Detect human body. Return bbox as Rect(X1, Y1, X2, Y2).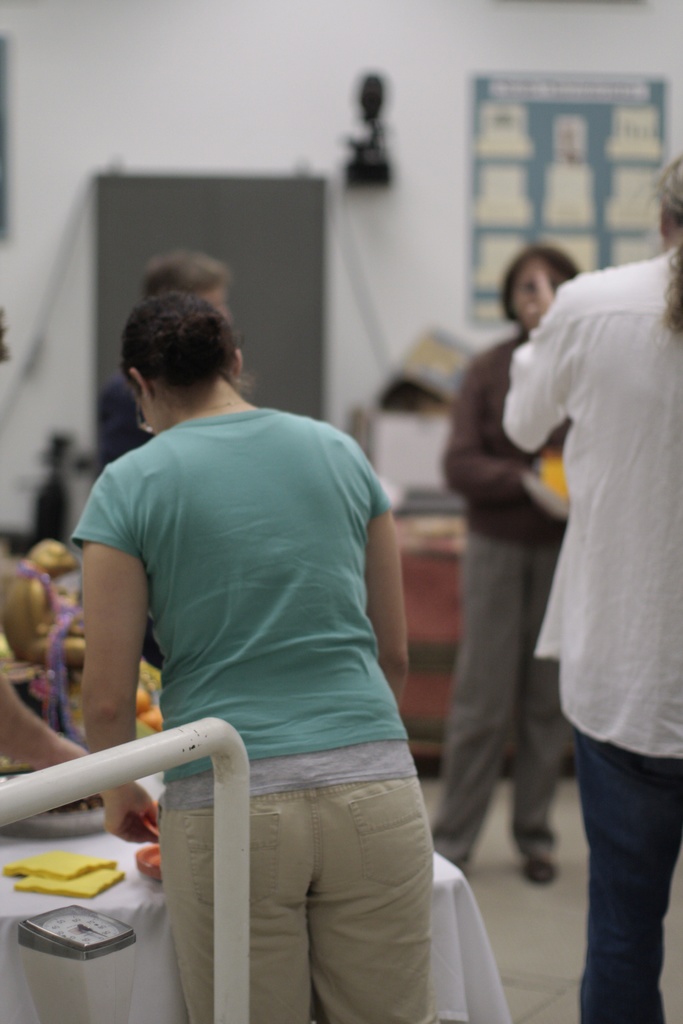
Rect(429, 245, 575, 882).
